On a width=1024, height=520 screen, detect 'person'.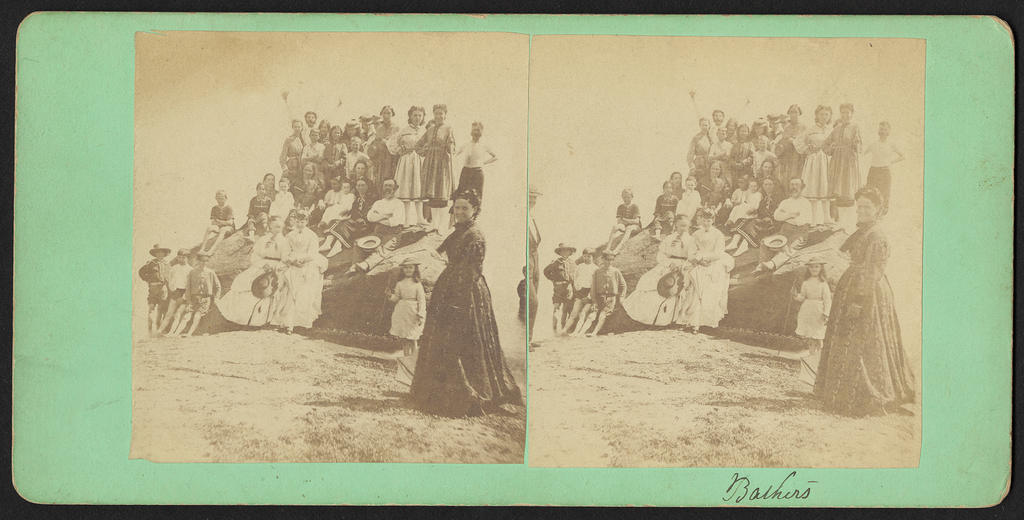
{"x1": 525, "y1": 183, "x2": 540, "y2": 349}.
